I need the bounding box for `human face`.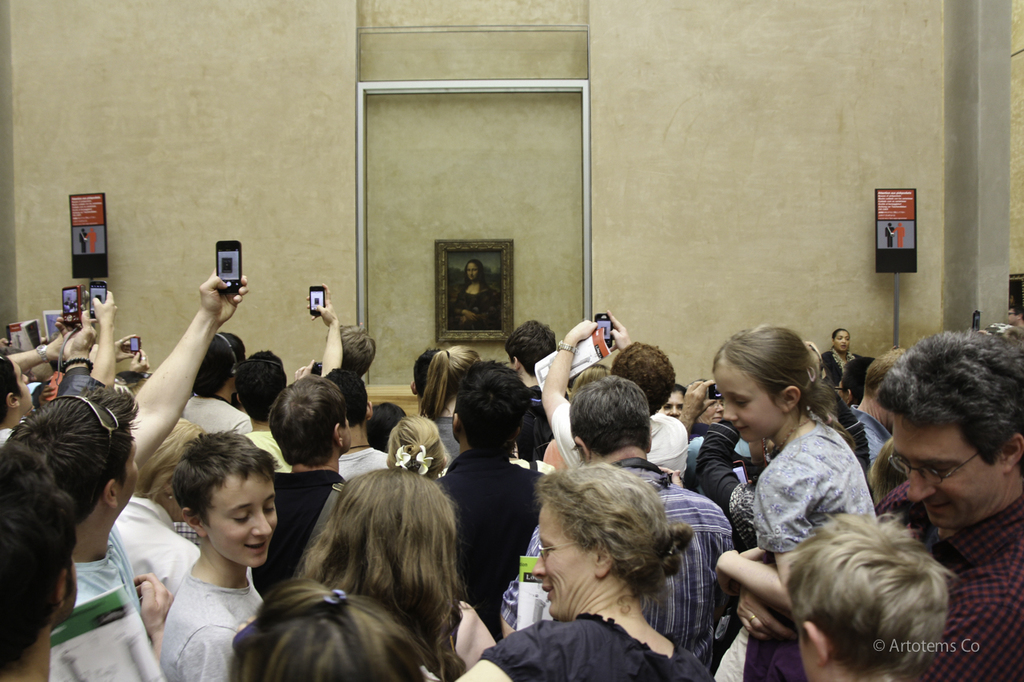
Here it is: pyautogui.locateOnScreen(792, 620, 824, 681).
